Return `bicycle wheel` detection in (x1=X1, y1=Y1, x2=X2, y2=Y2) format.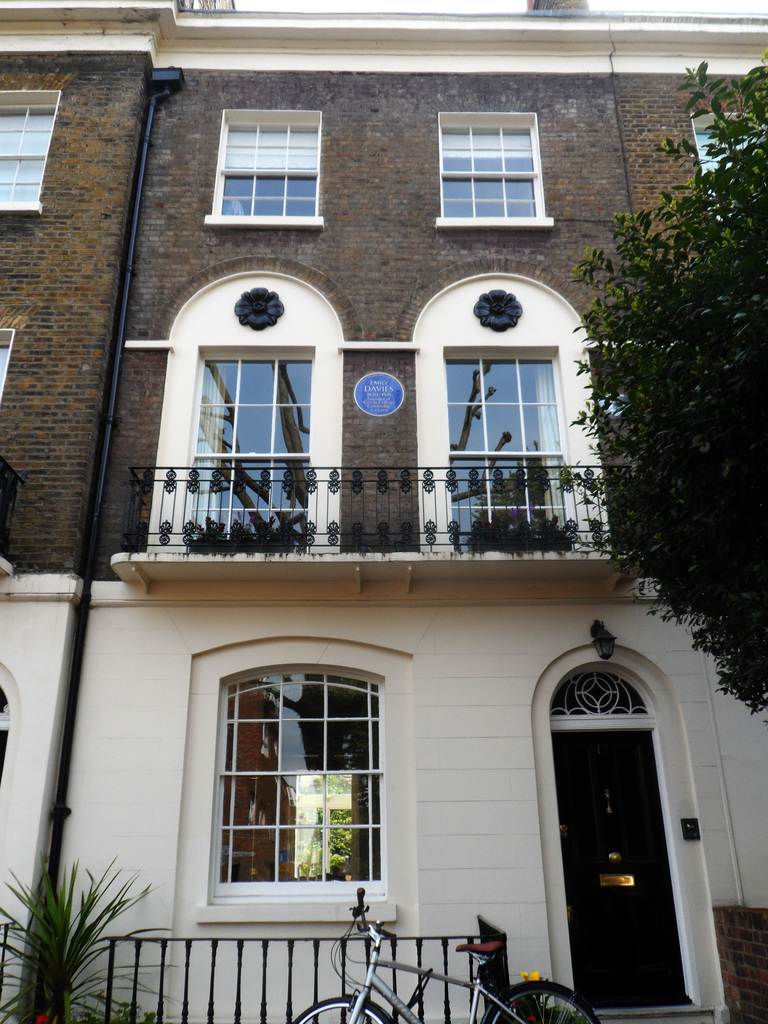
(x1=296, y1=997, x2=392, y2=1023).
